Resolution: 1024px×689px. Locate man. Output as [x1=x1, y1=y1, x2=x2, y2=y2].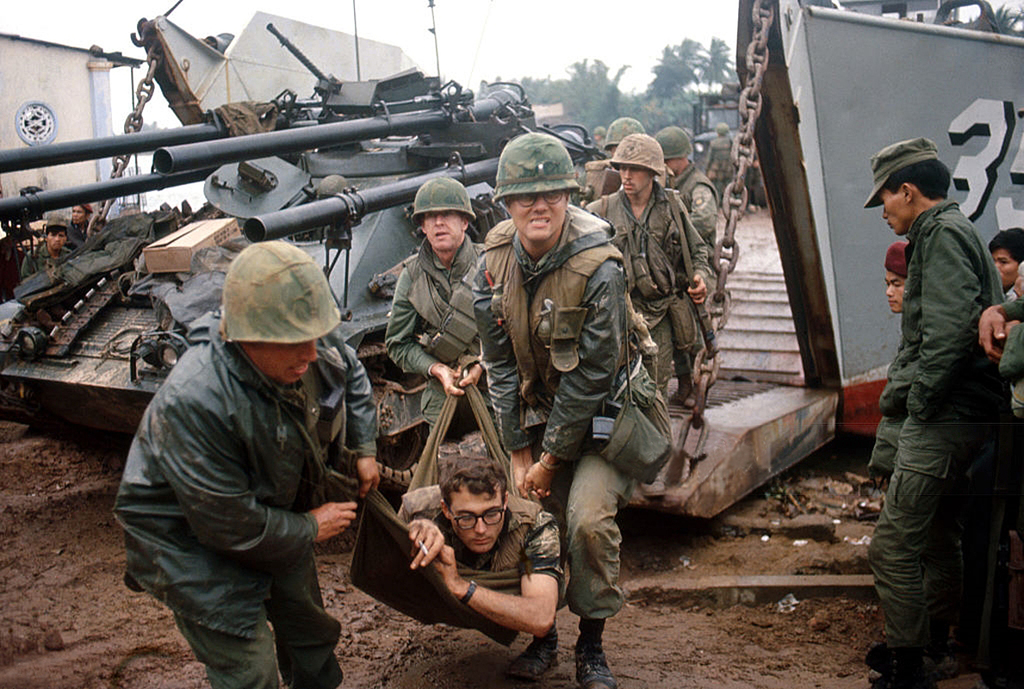
[x1=14, y1=214, x2=79, y2=281].
